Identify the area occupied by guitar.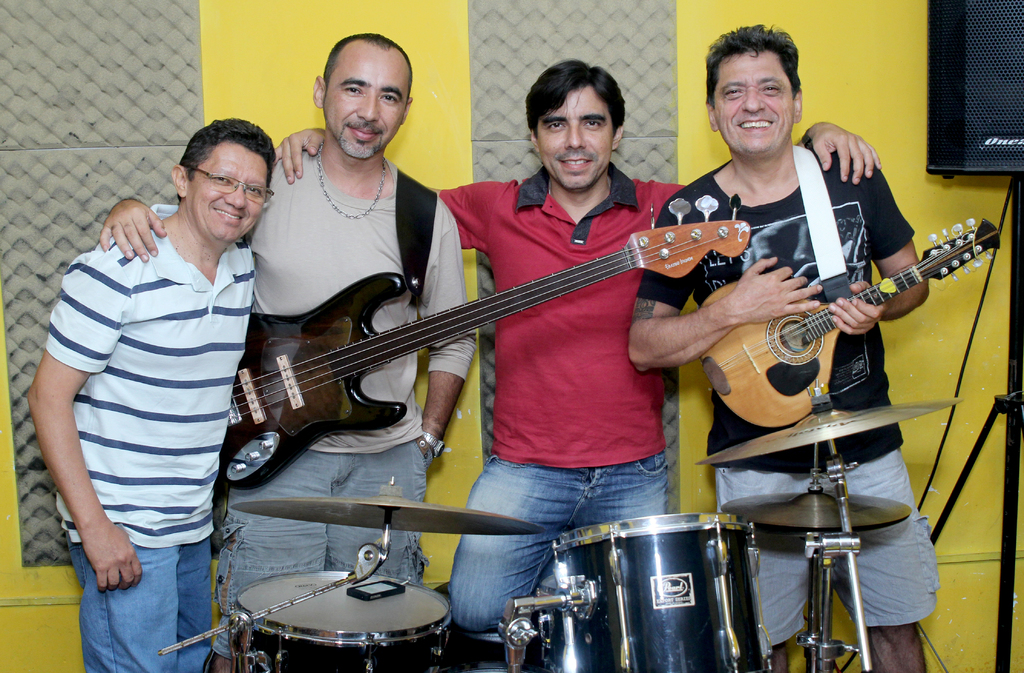
Area: {"left": 685, "top": 212, "right": 1009, "bottom": 439}.
